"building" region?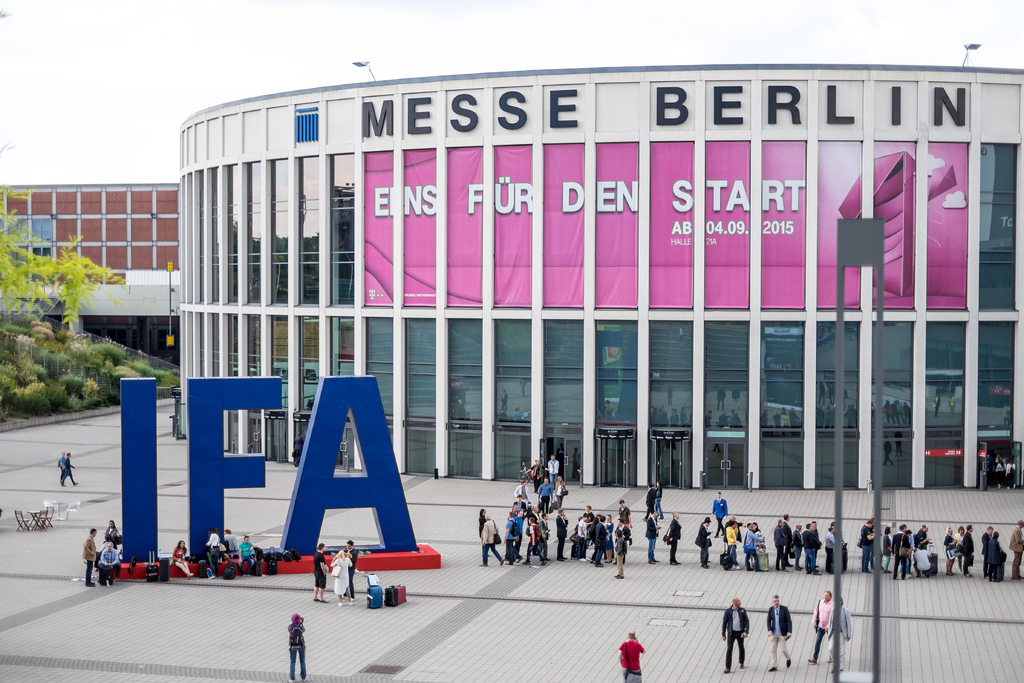
0 68 1023 505
